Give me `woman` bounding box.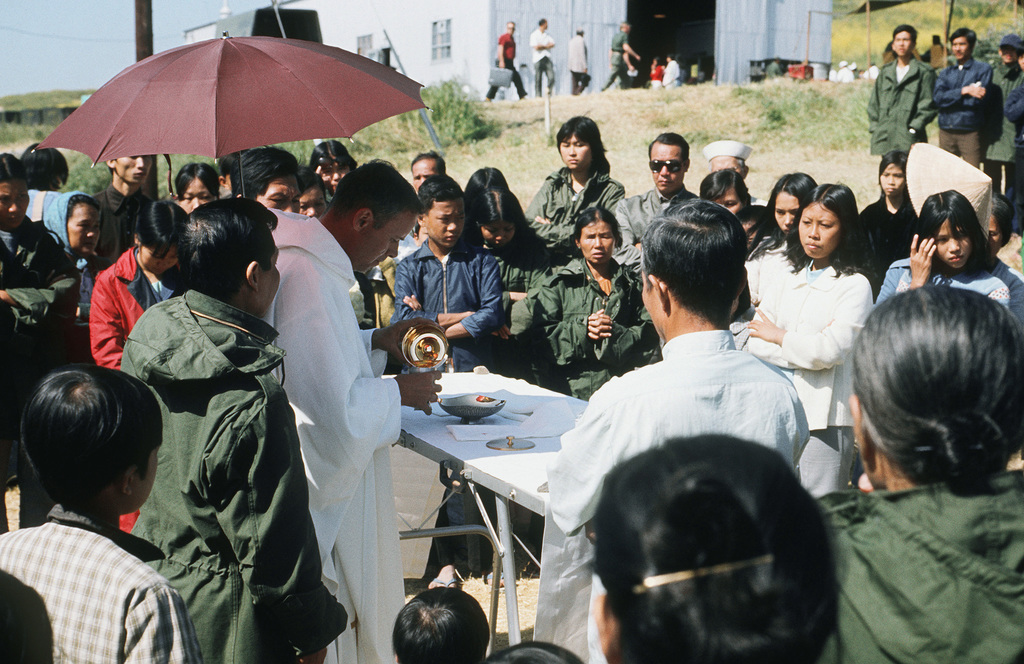
961:189:1023:278.
